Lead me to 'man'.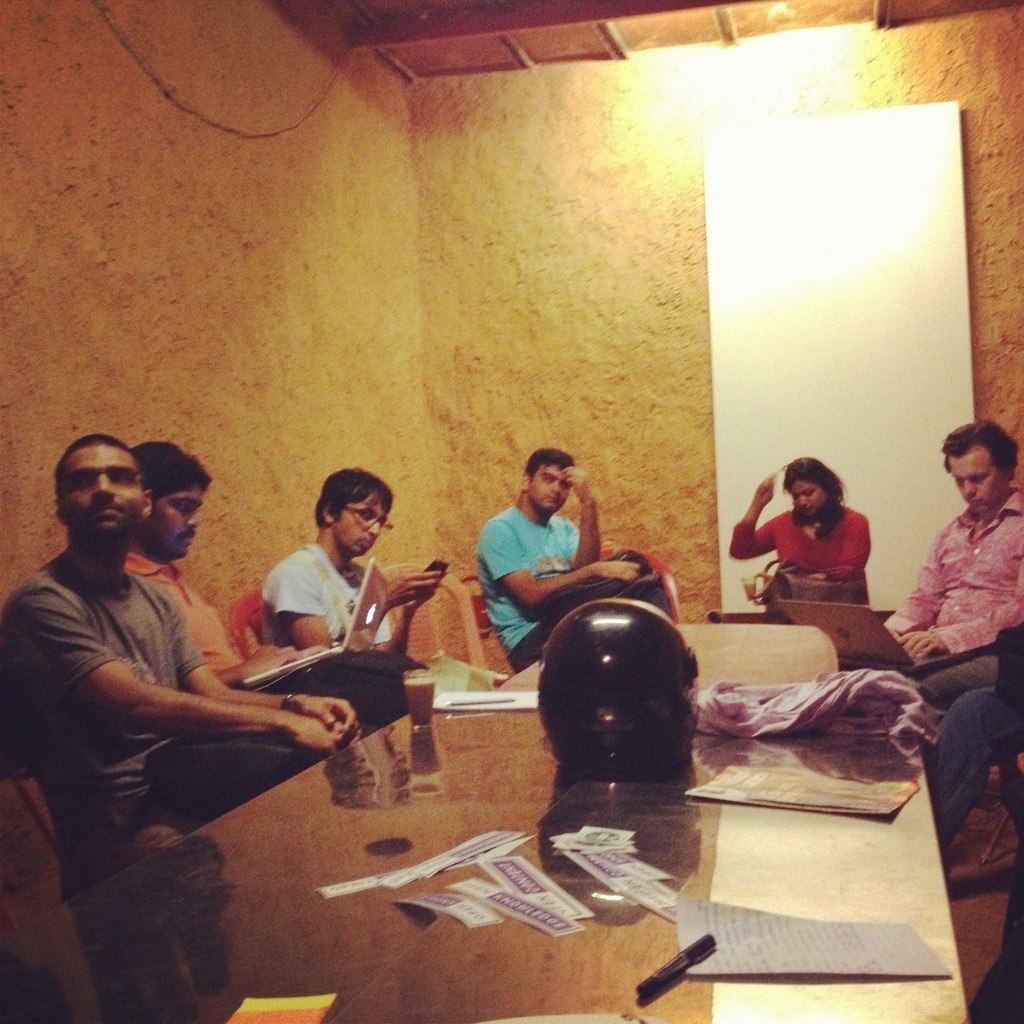
Lead to detection(872, 420, 1023, 669).
